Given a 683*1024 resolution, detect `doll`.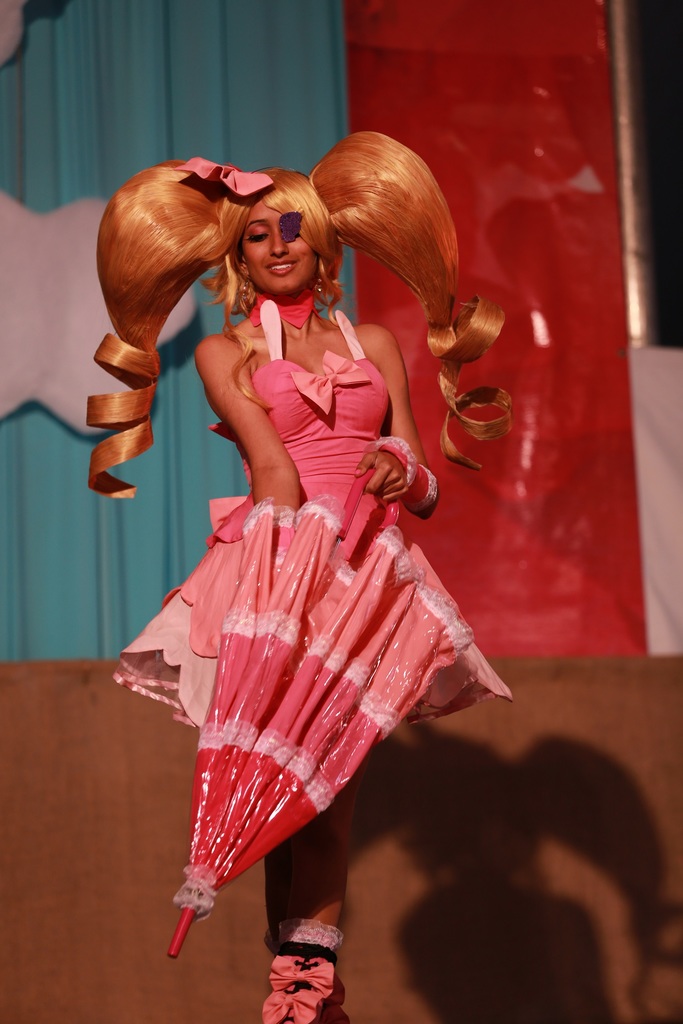
select_region(95, 133, 511, 1005).
